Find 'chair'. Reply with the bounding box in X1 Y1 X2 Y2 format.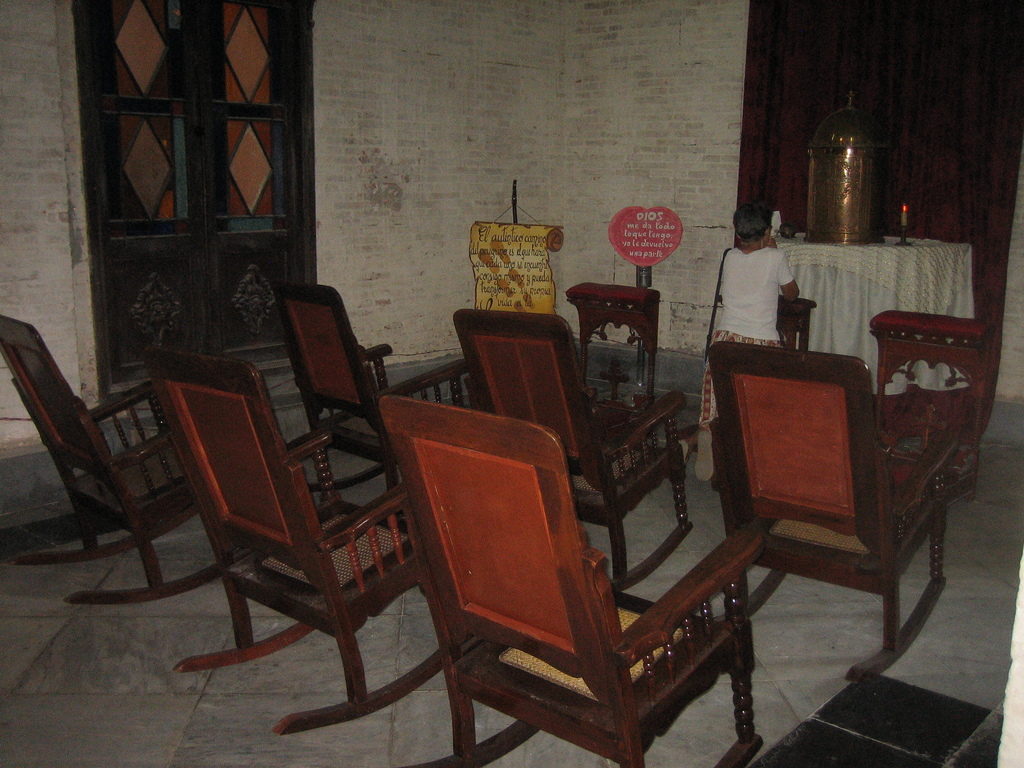
0 312 225 605.
